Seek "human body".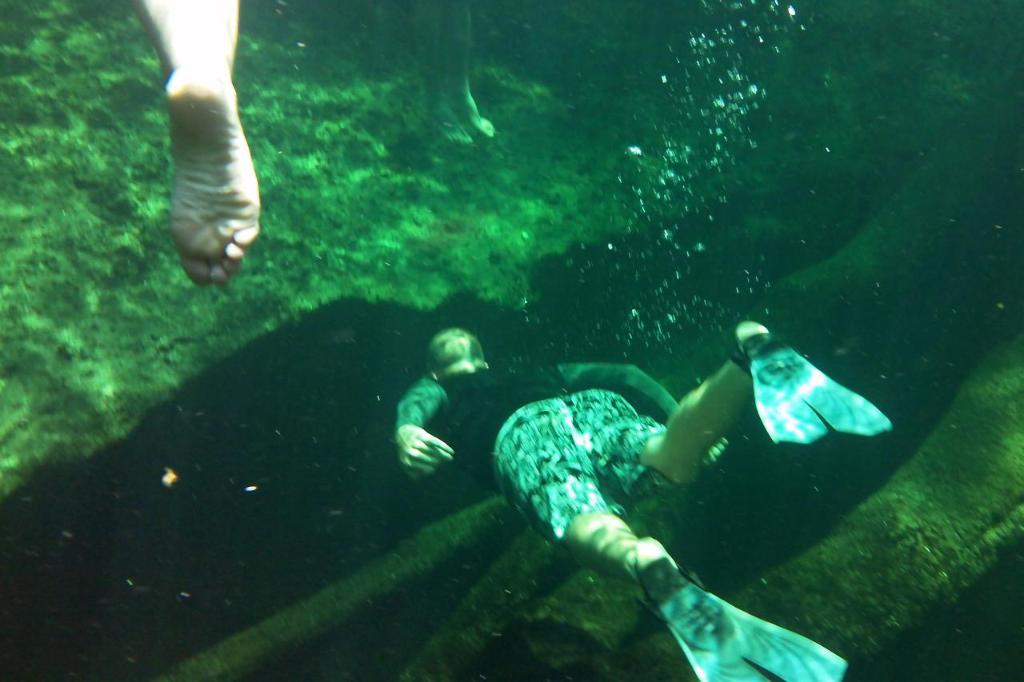
{"x1": 396, "y1": 319, "x2": 810, "y2": 639}.
